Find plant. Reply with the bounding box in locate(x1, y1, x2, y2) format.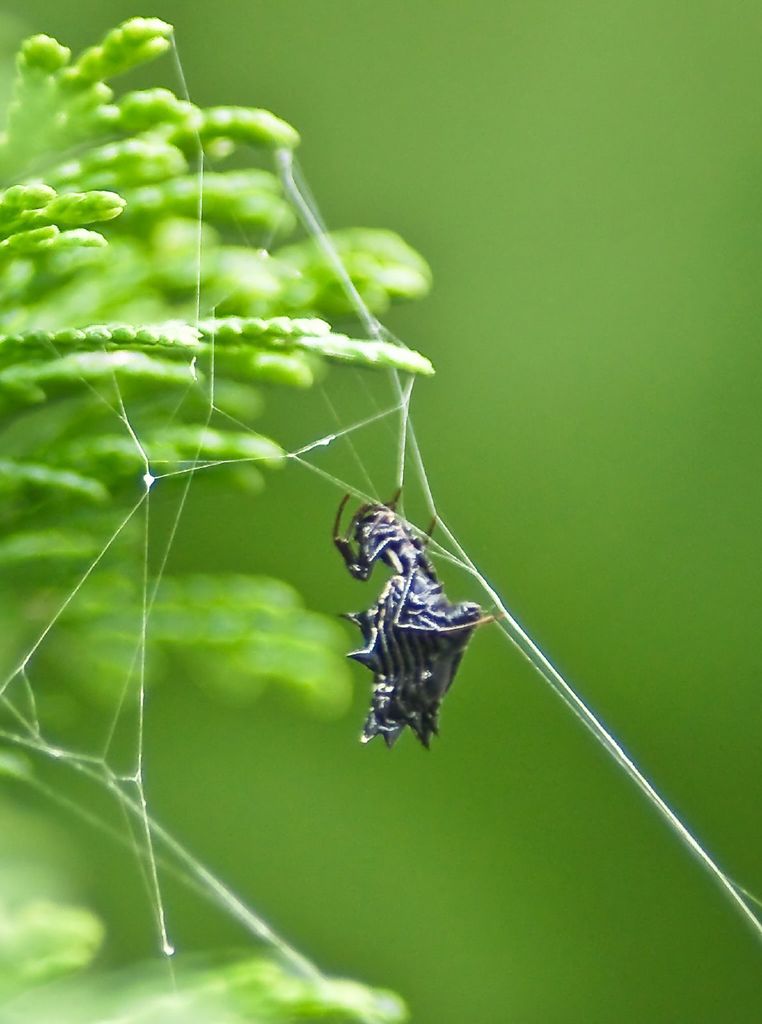
locate(0, 15, 435, 1023).
